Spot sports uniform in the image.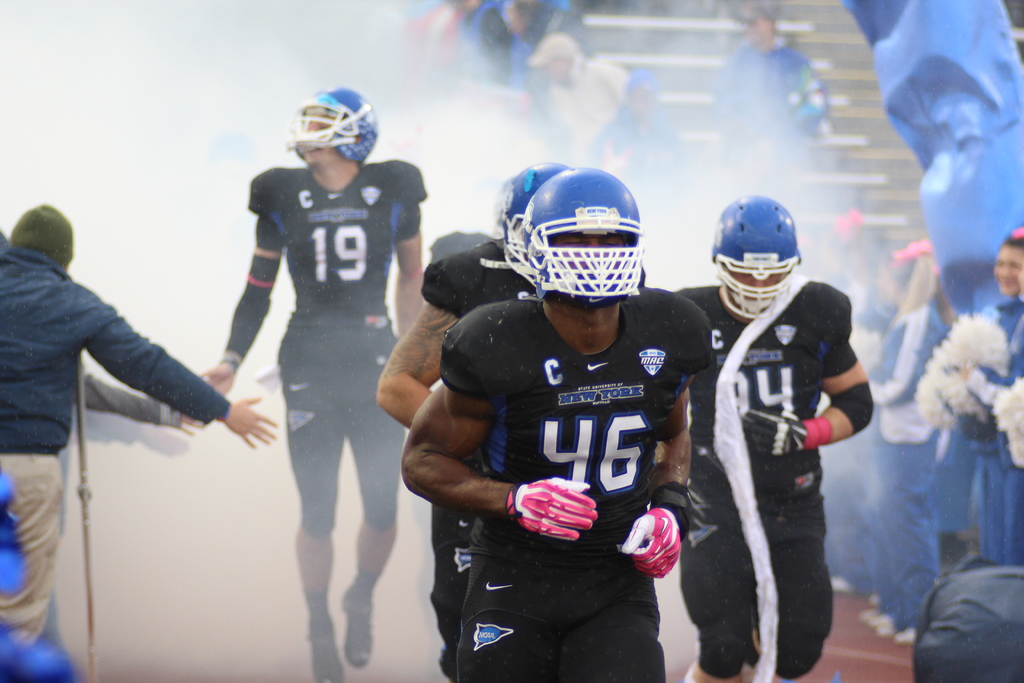
sports uniform found at bbox(664, 283, 865, 682).
